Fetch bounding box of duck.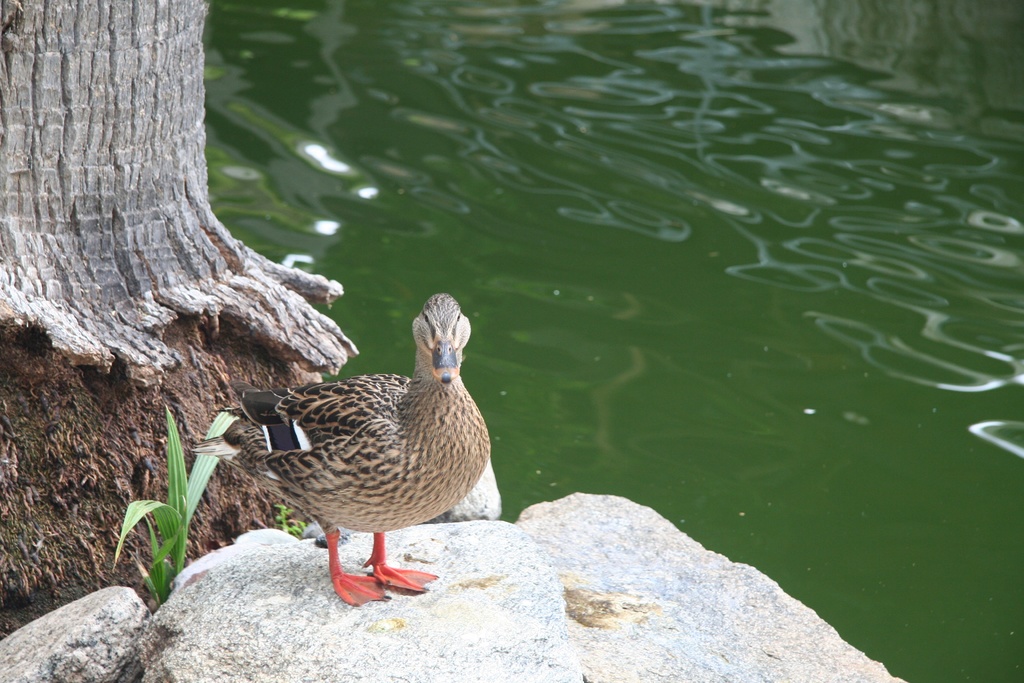
Bbox: {"left": 227, "top": 295, "right": 487, "bottom": 600}.
